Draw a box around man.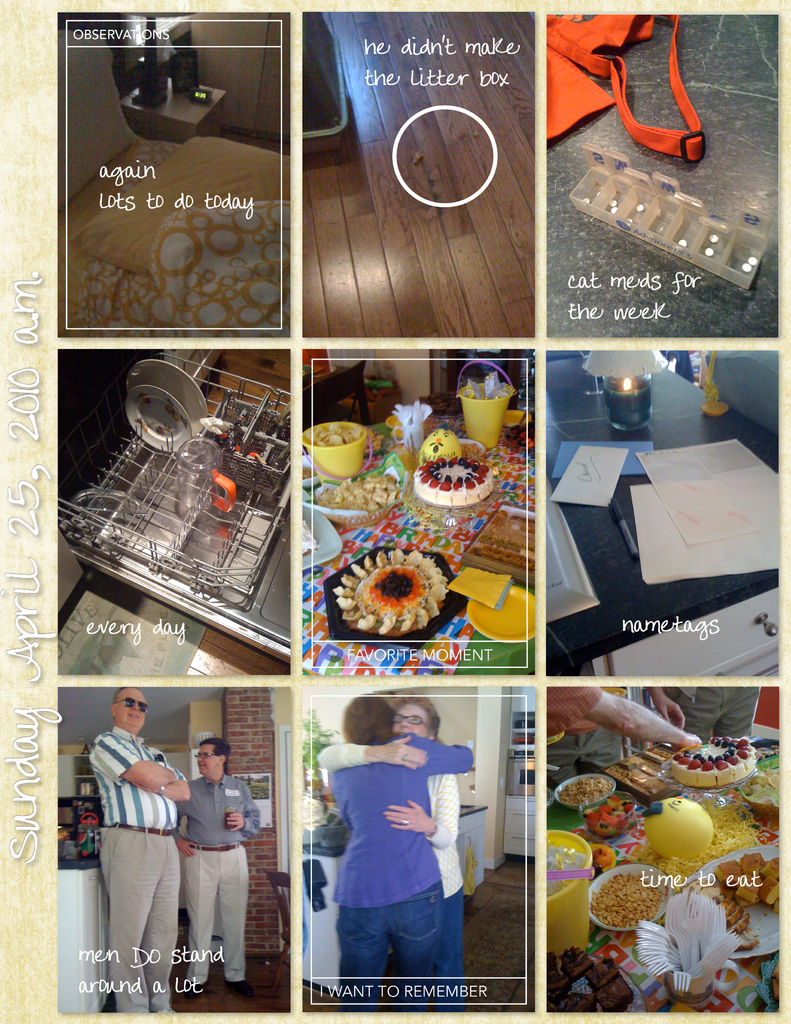
bbox=(89, 686, 193, 1014).
